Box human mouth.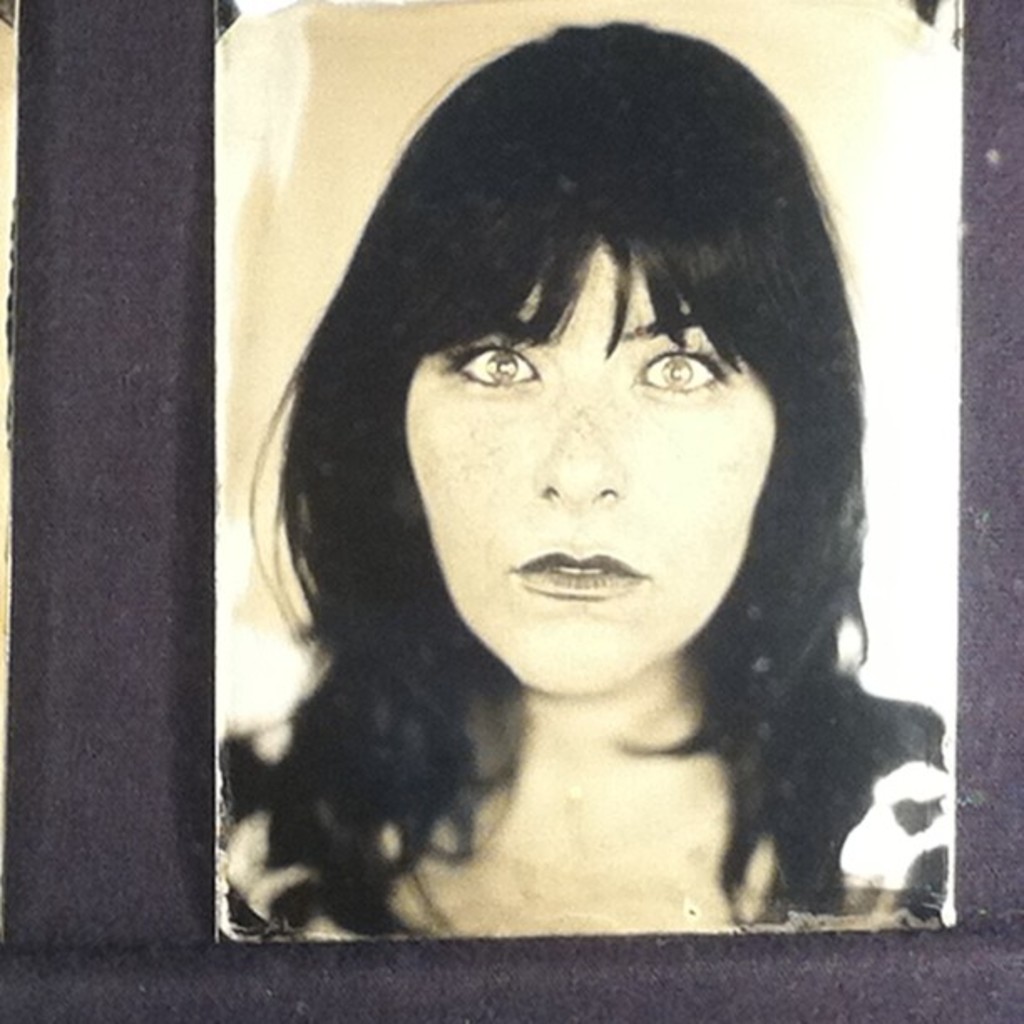
bbox=[512, 552, 643, 601].
